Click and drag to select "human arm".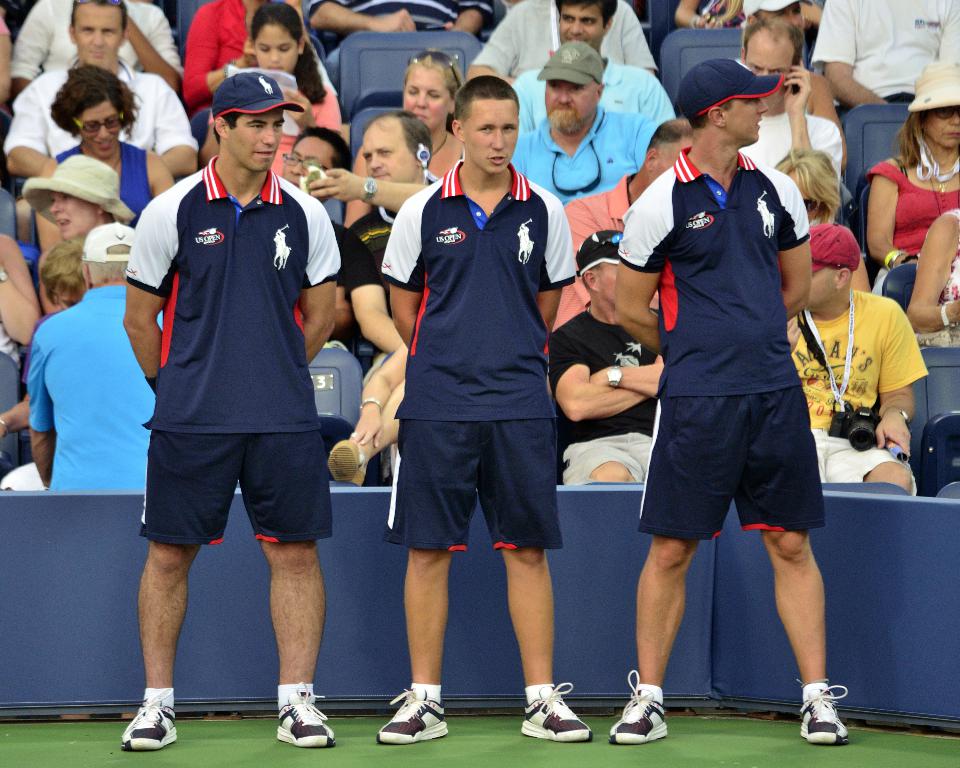
Selection: <box>505,131,532,180</box>.
